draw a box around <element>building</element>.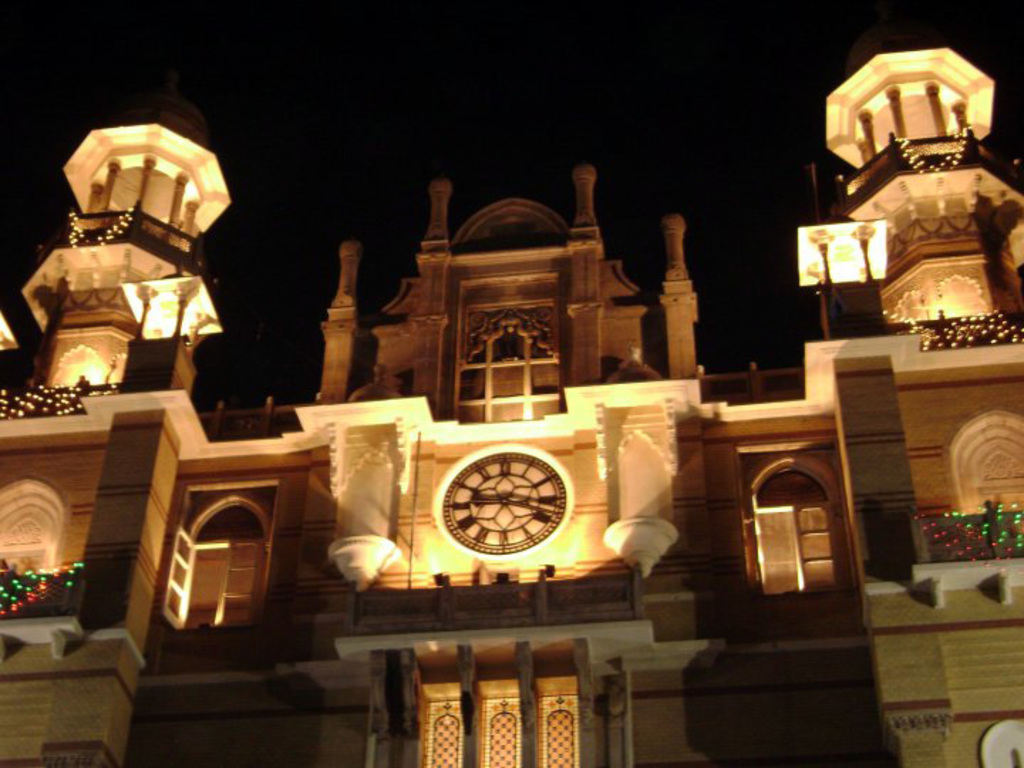
0 48 1023 767.
